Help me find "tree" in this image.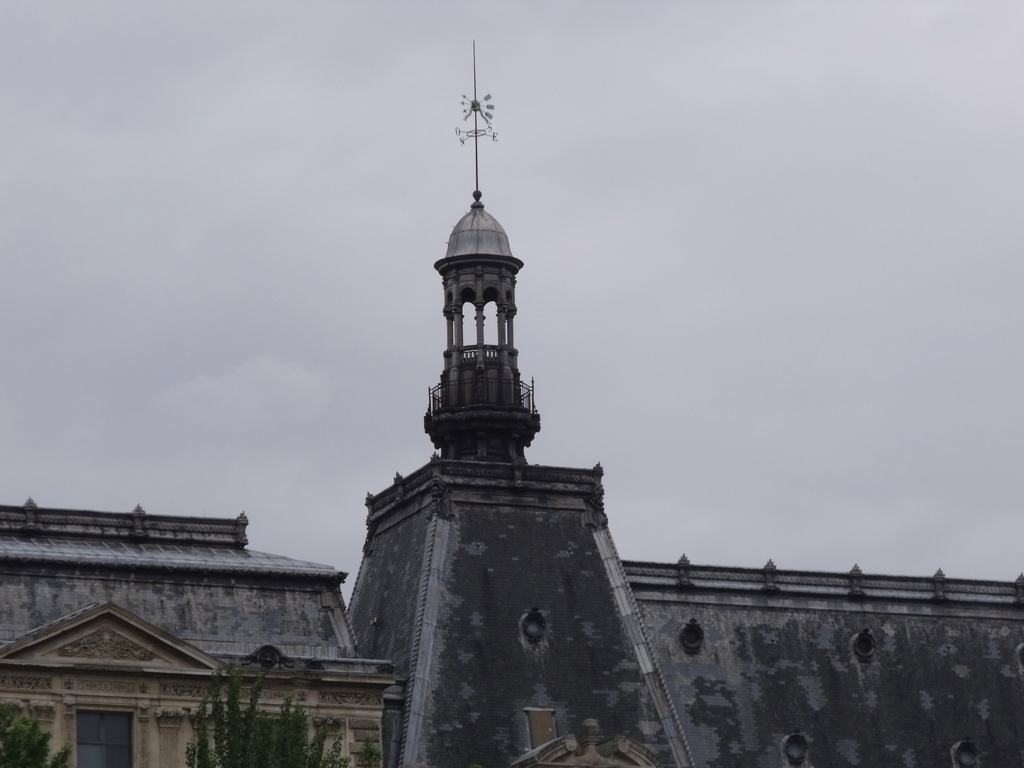
Found it: 184 668 375 767.
